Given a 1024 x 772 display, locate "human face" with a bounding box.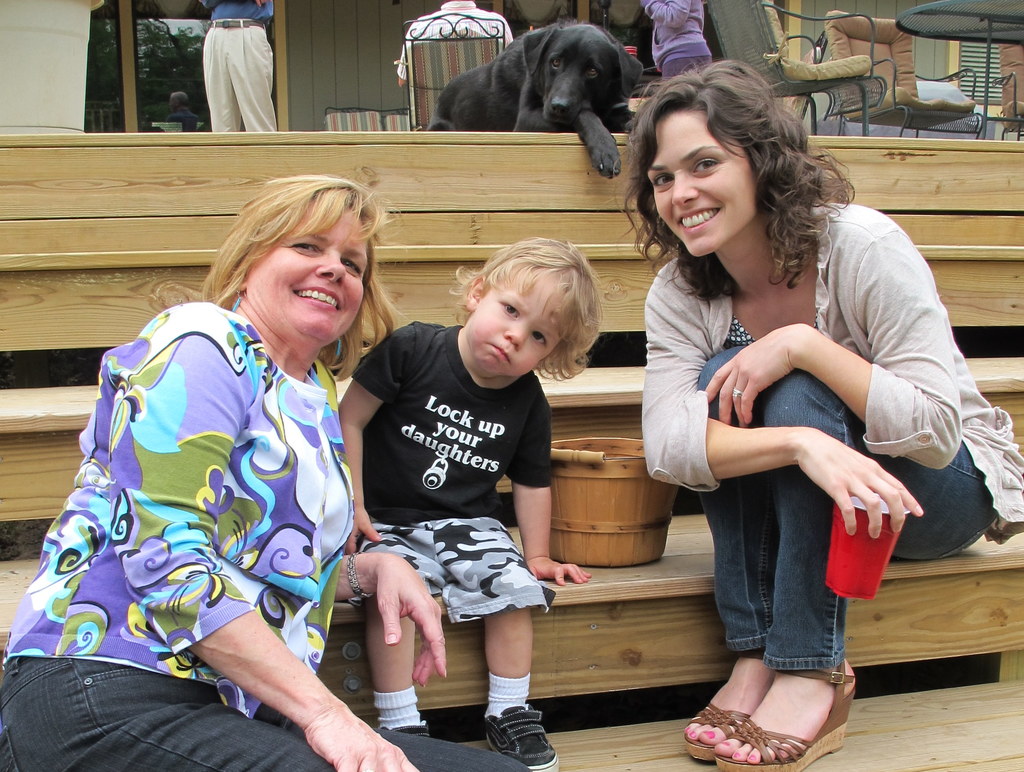
Located: box=[648, 107, 756, 257].
